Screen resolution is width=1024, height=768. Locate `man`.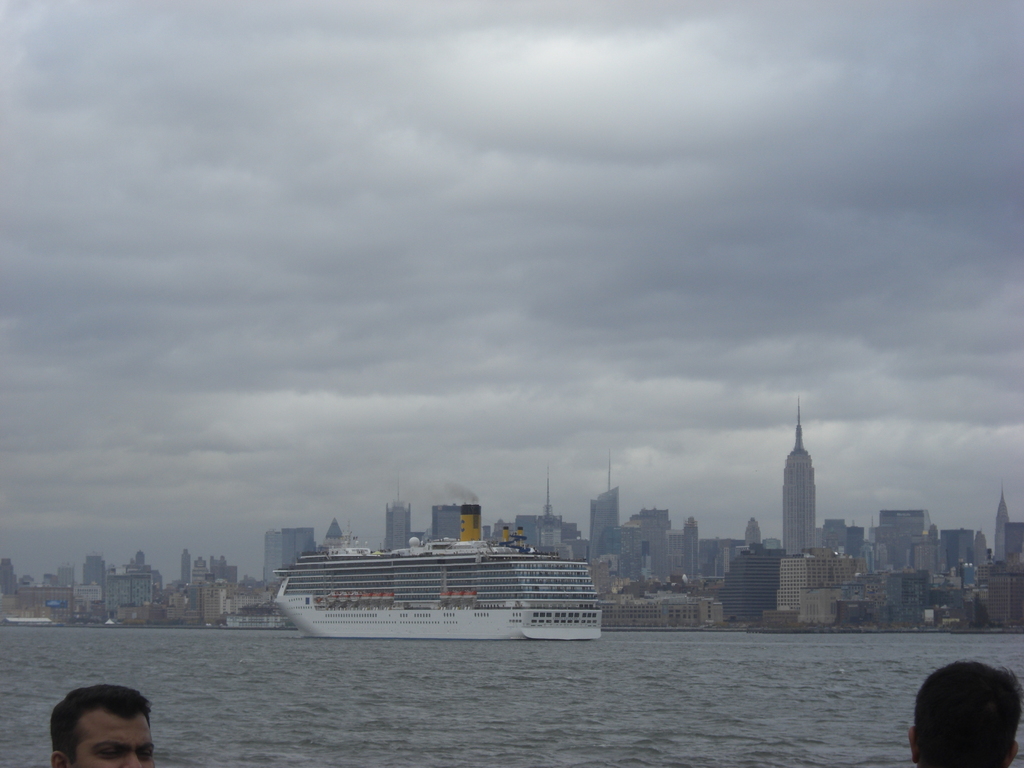
x1=904, y1=659, x2=1023, y2=767.
